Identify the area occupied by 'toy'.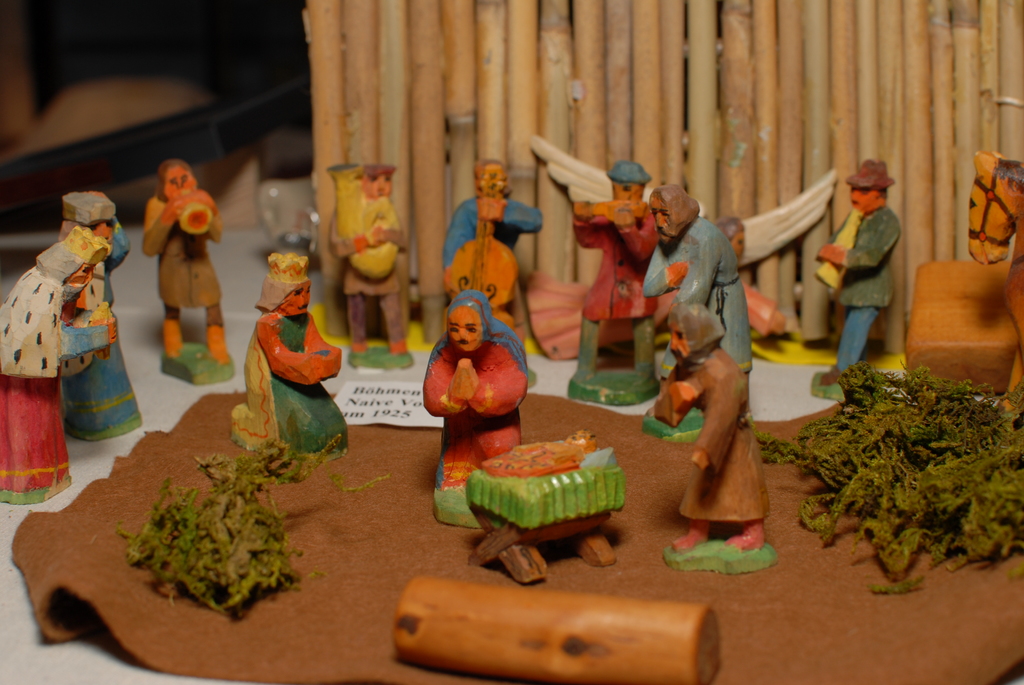
Area: bbox(660, 209, 764, 394).
